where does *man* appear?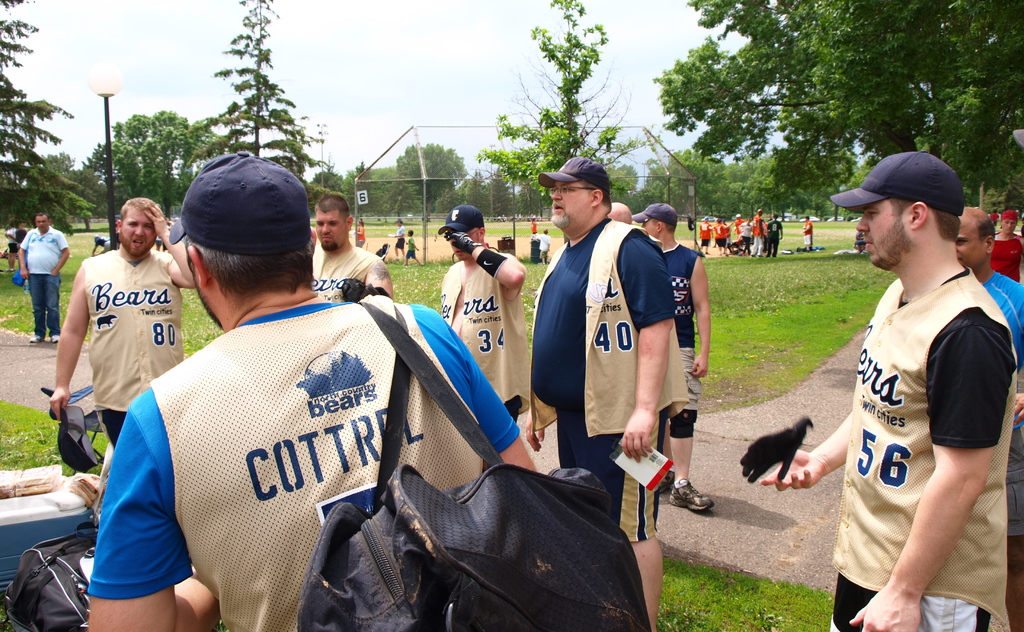
Appears at region(955, 206, 1023, 422).
